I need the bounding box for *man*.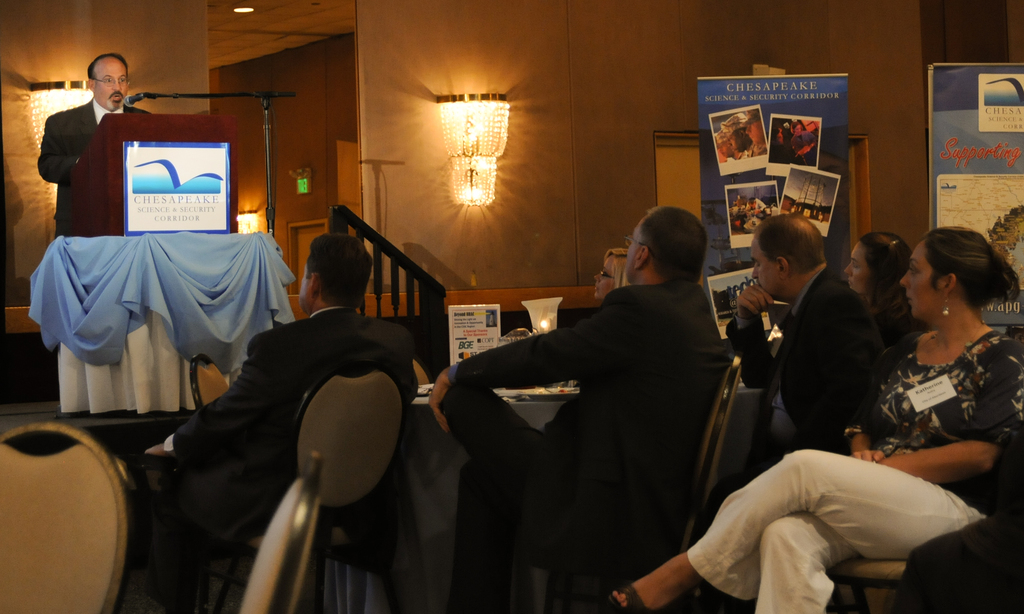
Here it is: (x1=36, y1=52, x2=147, y2=234).
